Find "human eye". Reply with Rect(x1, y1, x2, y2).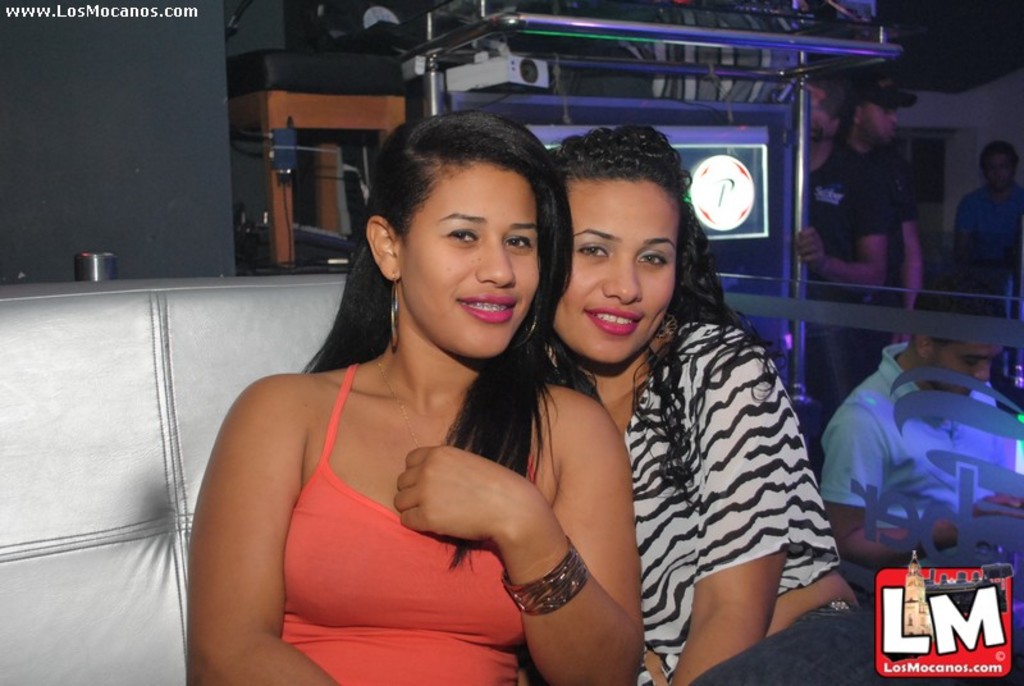
Rect(445, 223, 480, 246).
